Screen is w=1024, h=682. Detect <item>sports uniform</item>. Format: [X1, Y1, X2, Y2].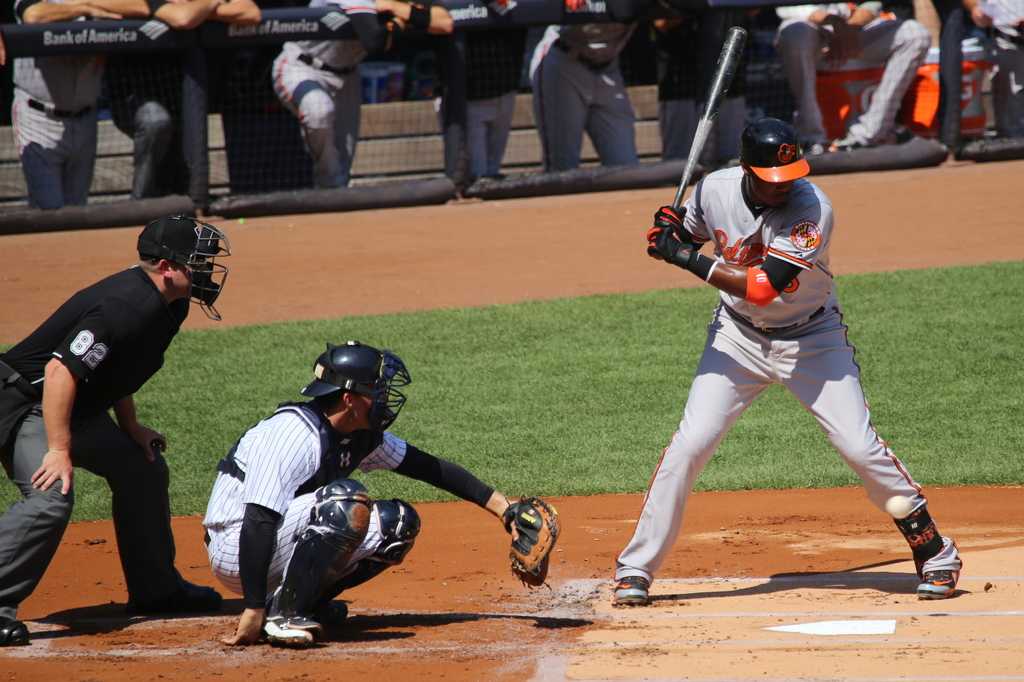
[426, 0, 525, 200].
